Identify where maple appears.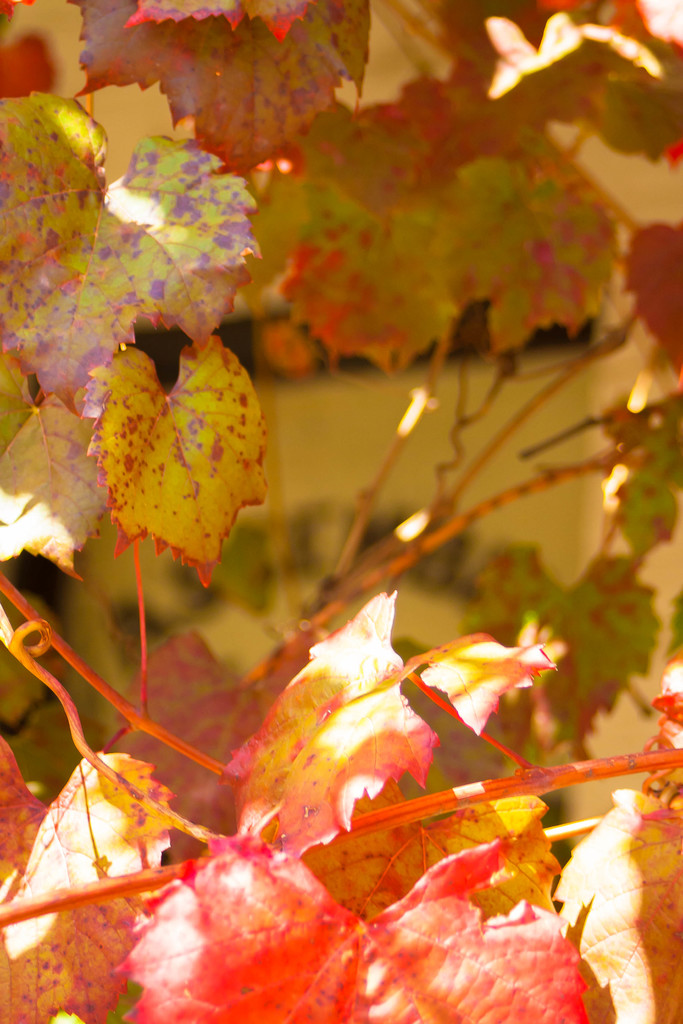
Appears at select_region(118, 831, 590, 1023).
